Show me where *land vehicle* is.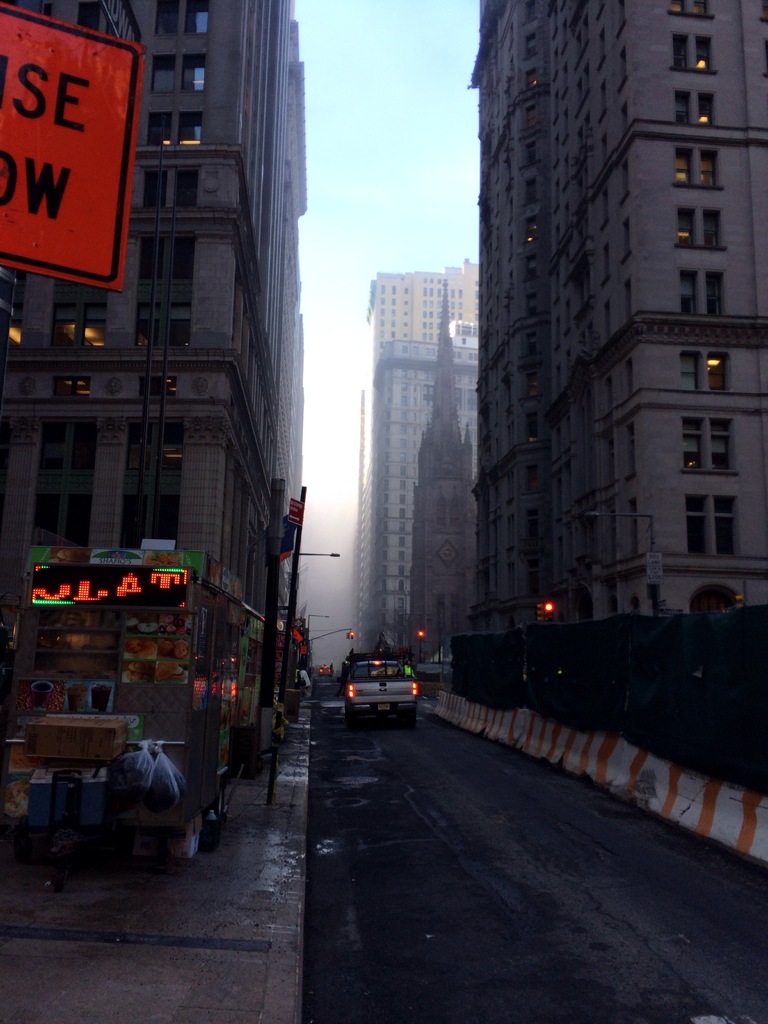
*land vehicle* is at (x1=340, y1=652, x2=420, y2=725).
